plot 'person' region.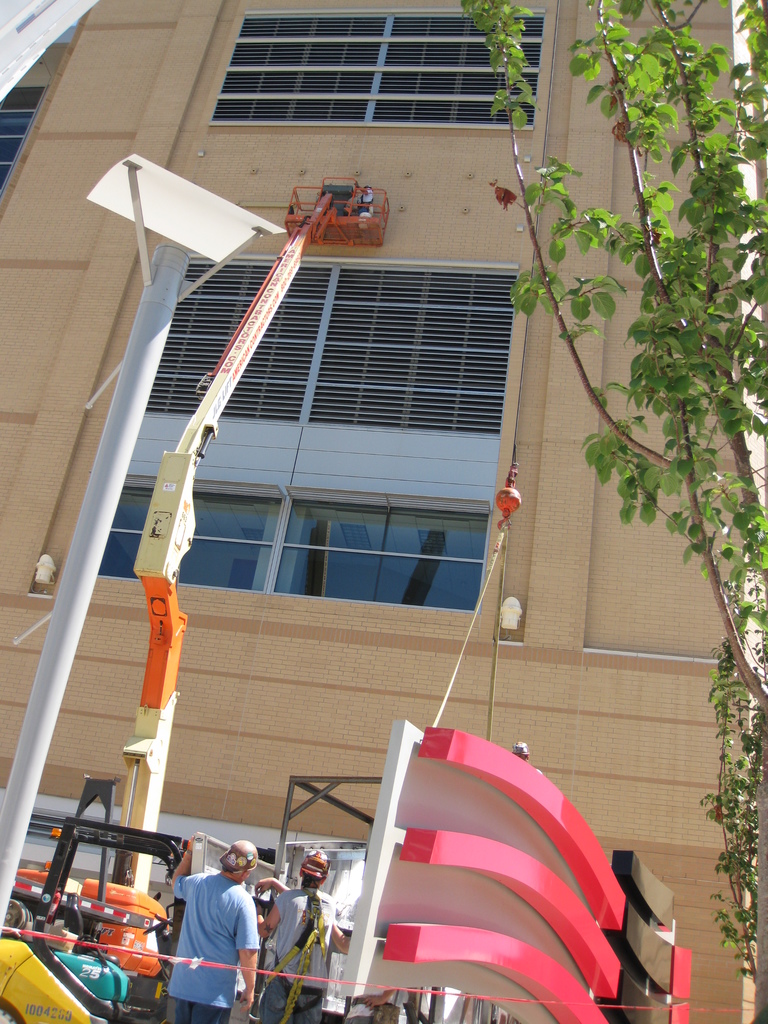
Plotted at pyautogui.locateOnScreen(255, 848, 335, 1023).
